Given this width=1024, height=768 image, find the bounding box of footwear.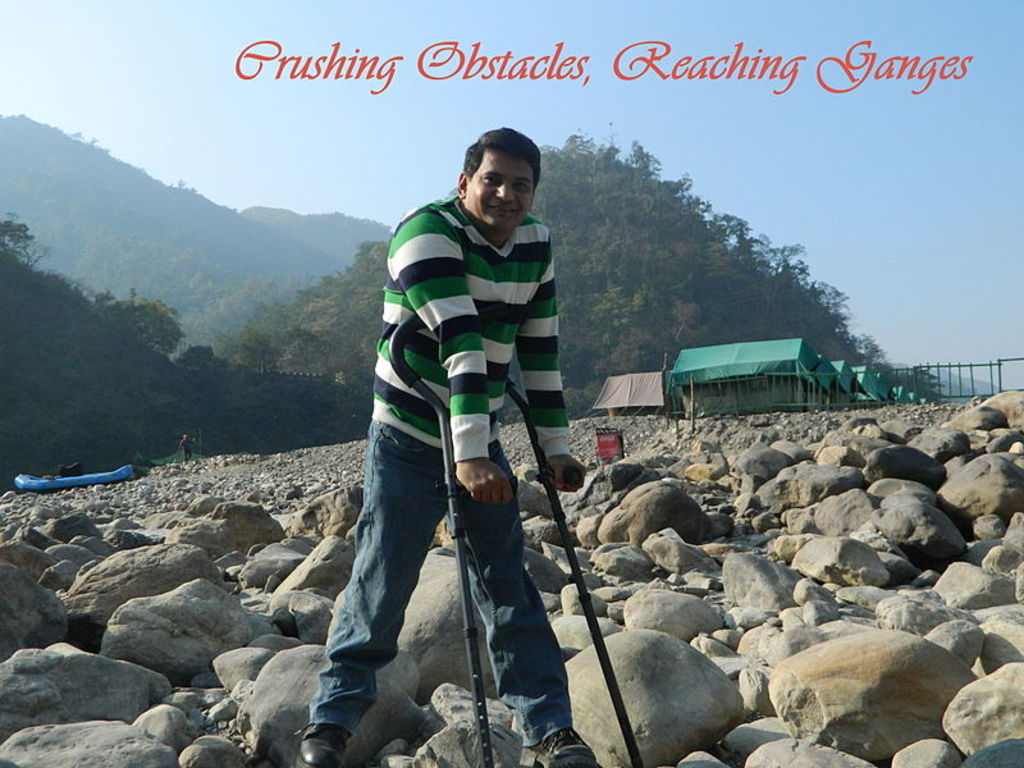
(296,724,347,767).
